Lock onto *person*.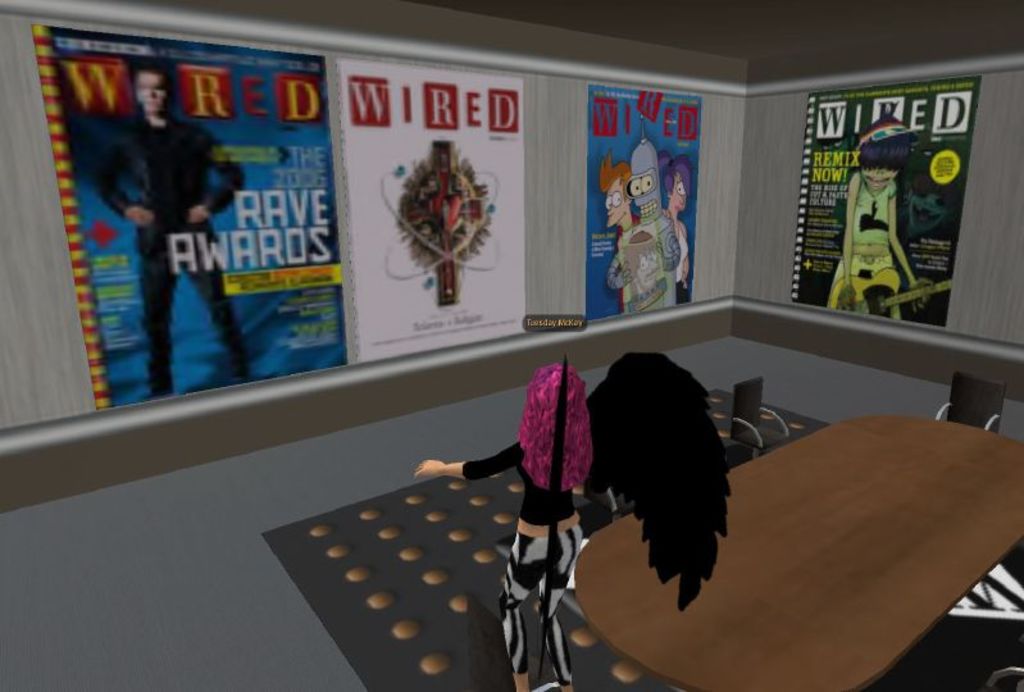
Locked: (x1=605, y1=155, x2=638, y2=238).
